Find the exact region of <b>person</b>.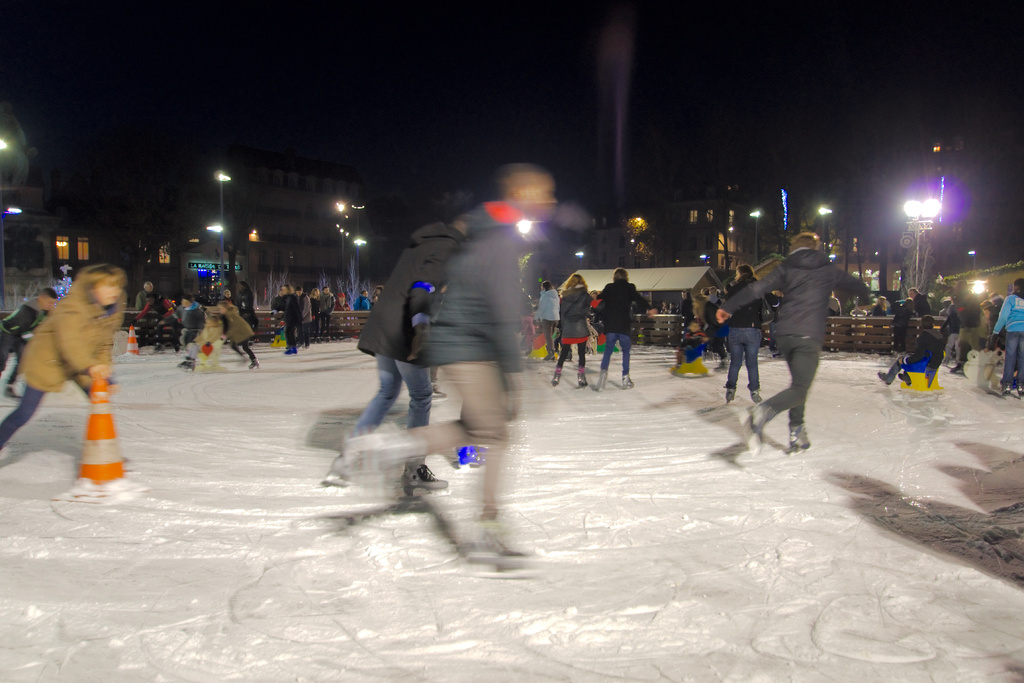
Exact region: (left=877, top=315, right=945, bottom=384).
